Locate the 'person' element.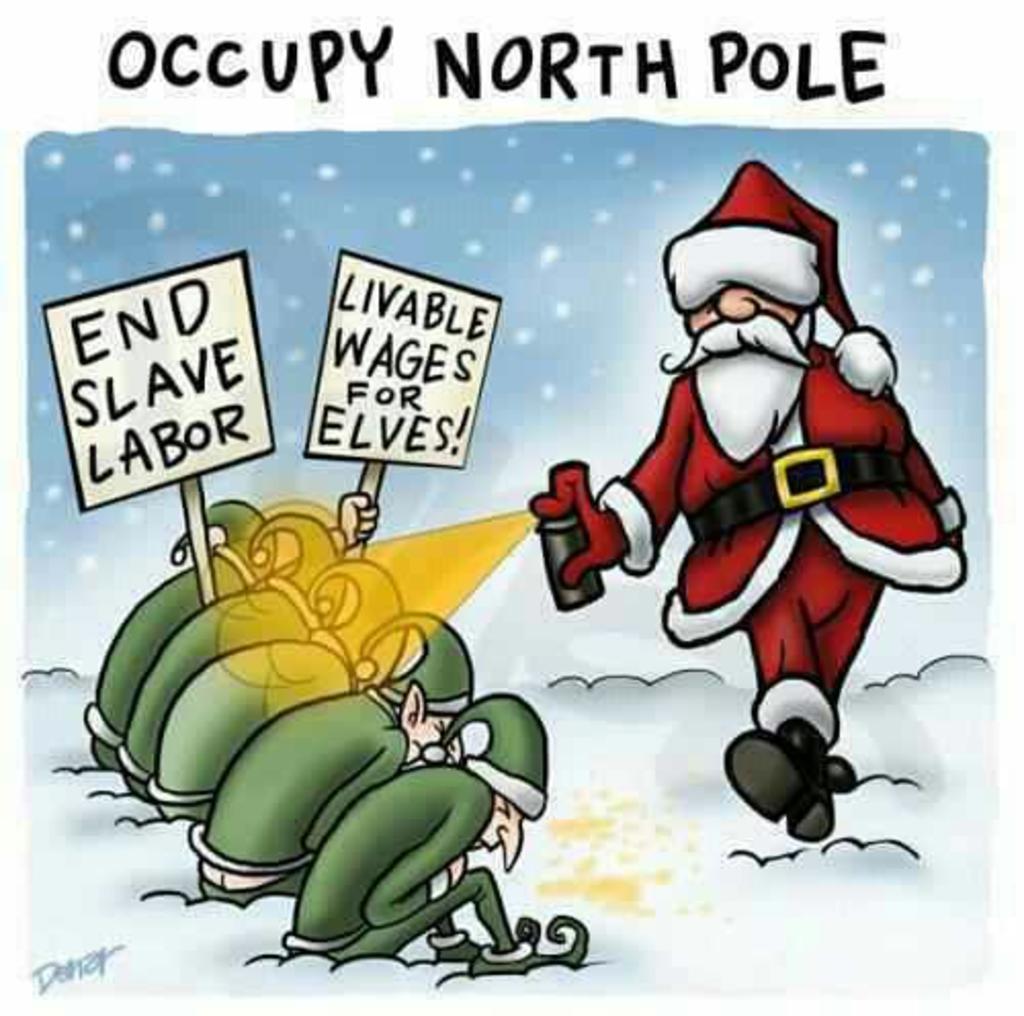
Element bbox: bbox=[287, 696, 590, 969].
